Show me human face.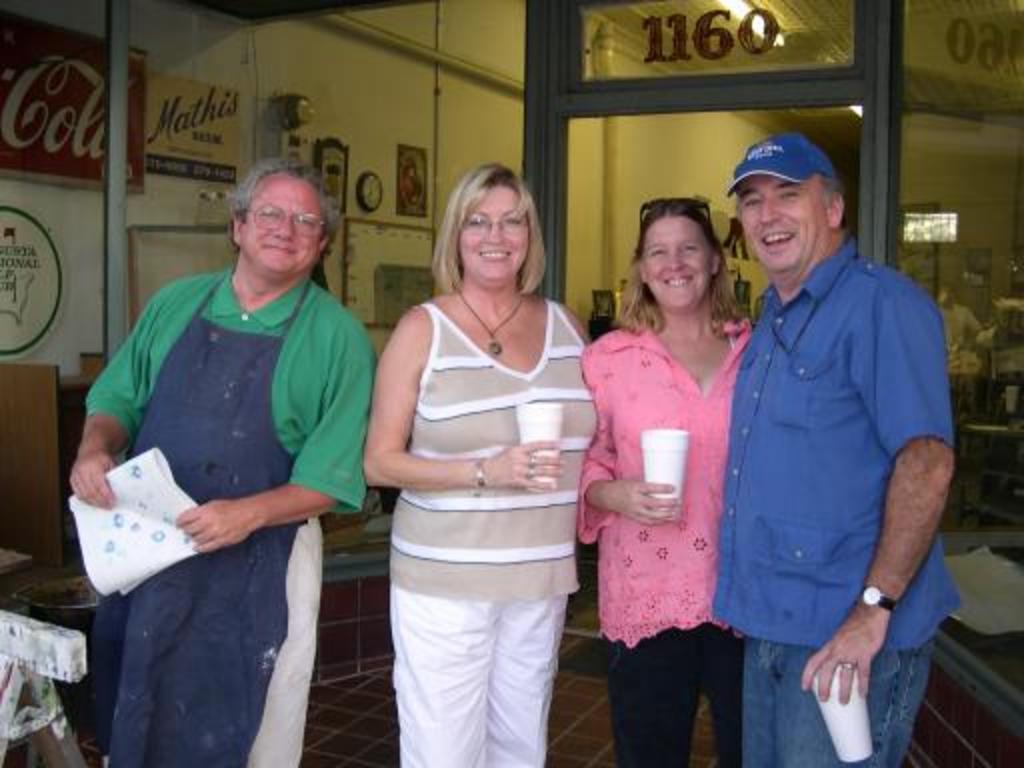
human face is here: bbox=[246, 174, 322, 276].
